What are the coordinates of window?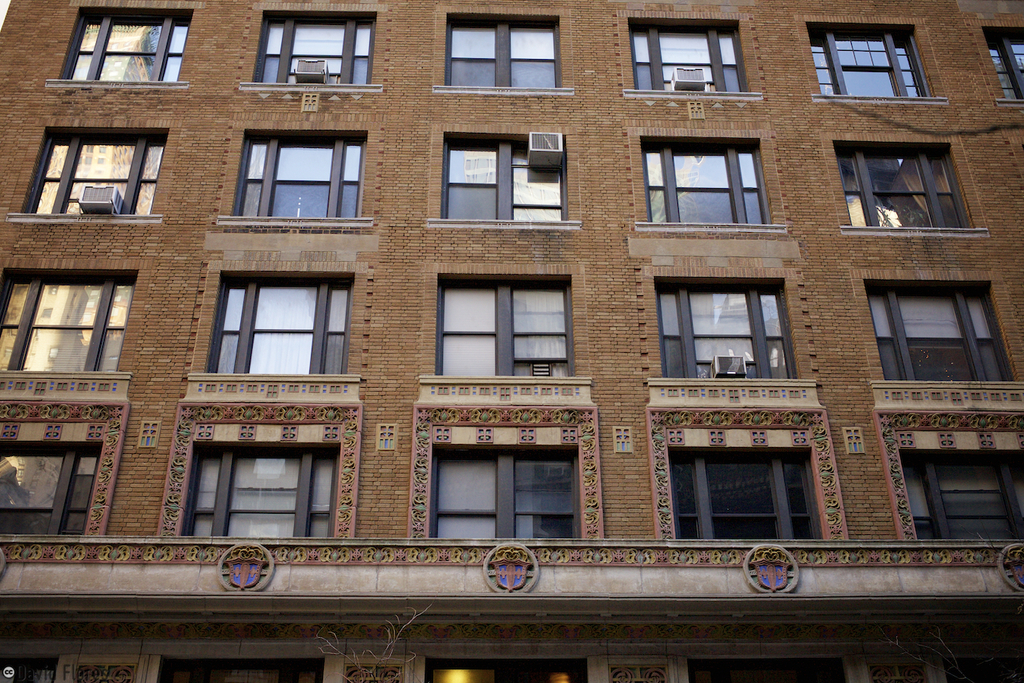
region(437, 273, 573, 384).
